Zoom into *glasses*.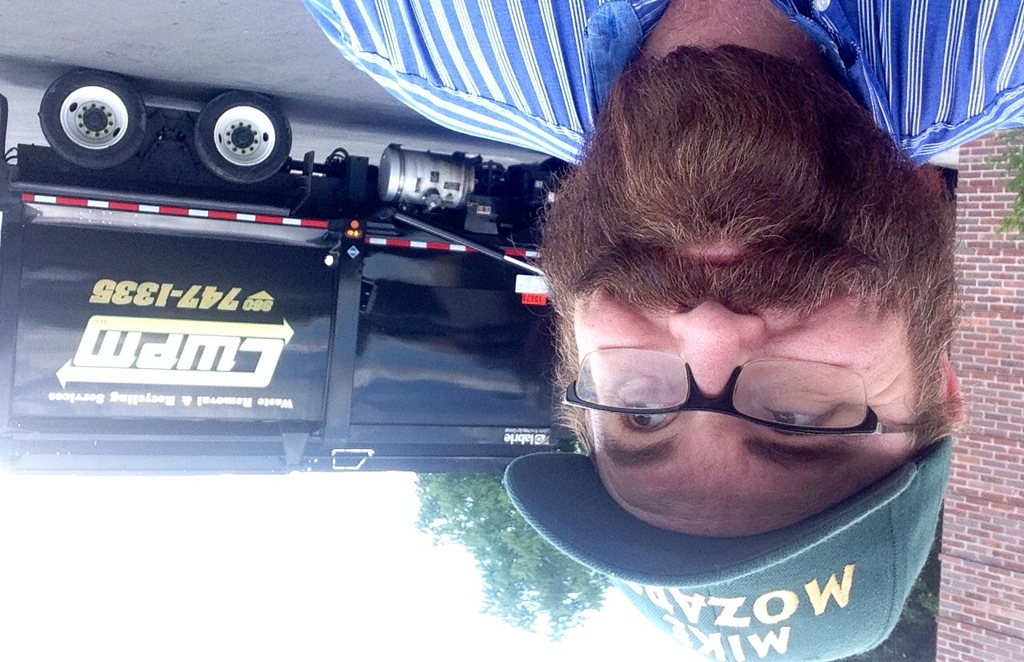
Zoom target: locate(563, 355, 865, 459).
